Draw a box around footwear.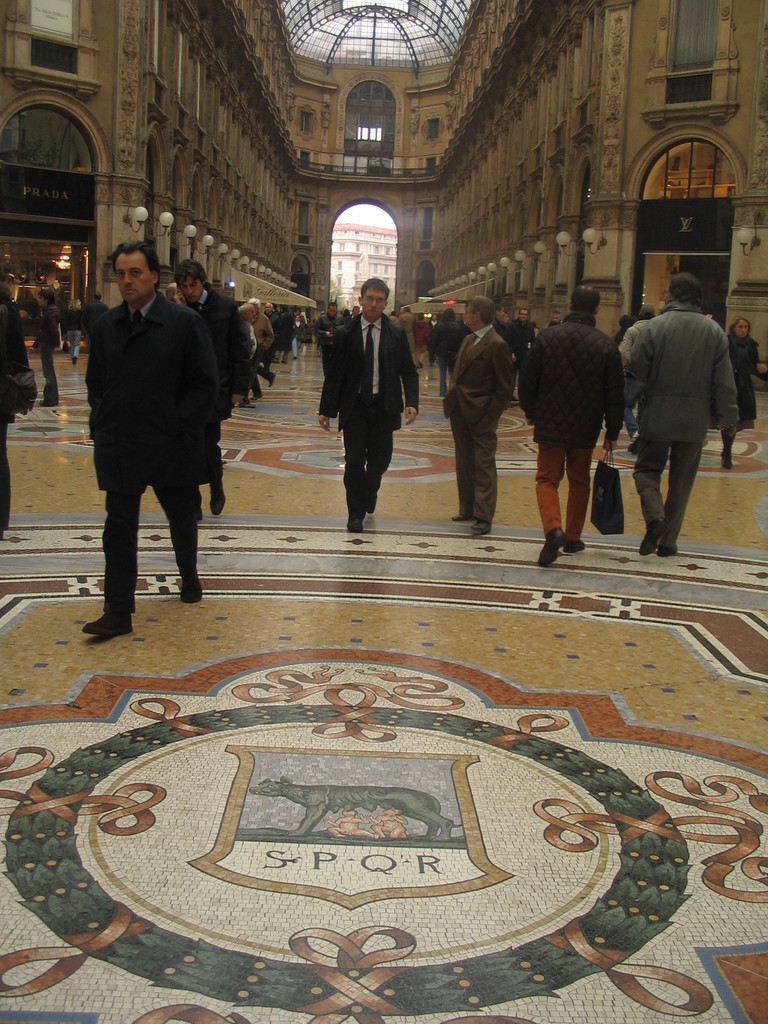
{"left": 567, "top": 541, "right": 586, "bottom": 552}.
